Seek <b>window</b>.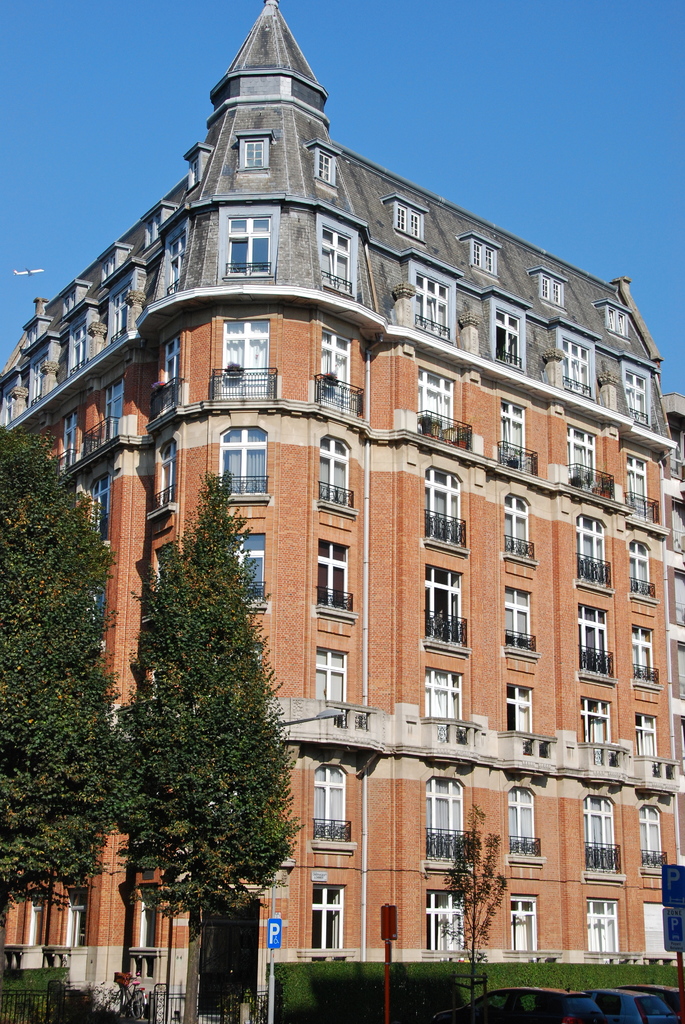
(left=427, top=668, right=465, bottom=727).
